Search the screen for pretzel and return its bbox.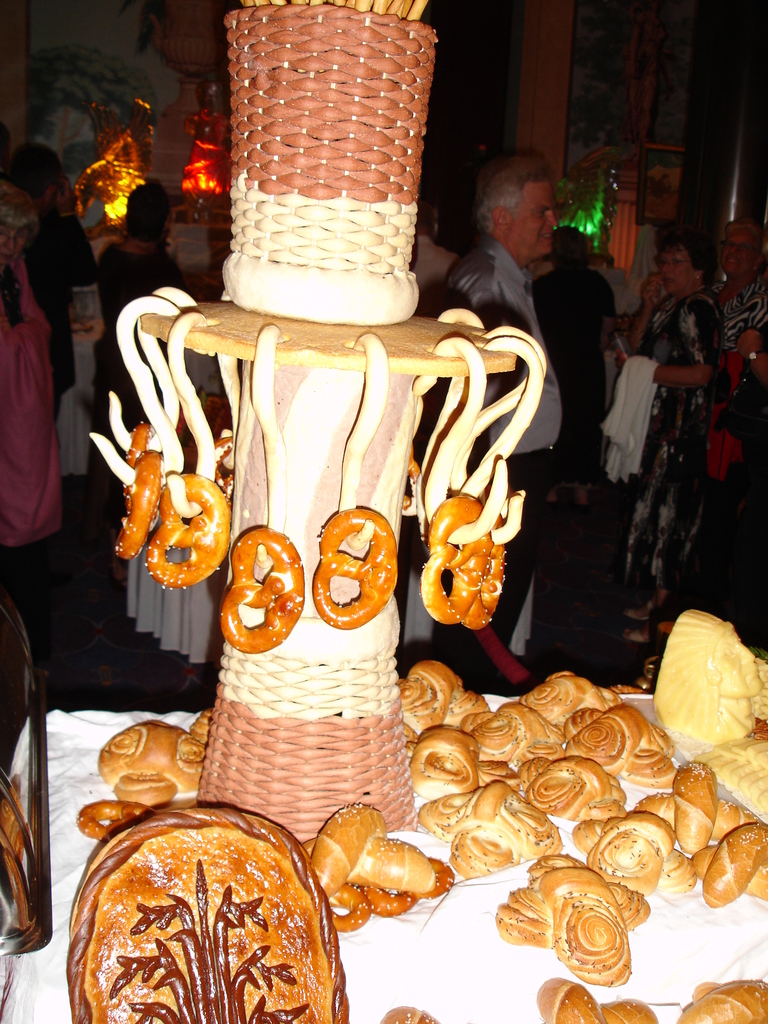
Found: 116 422 149 502.
